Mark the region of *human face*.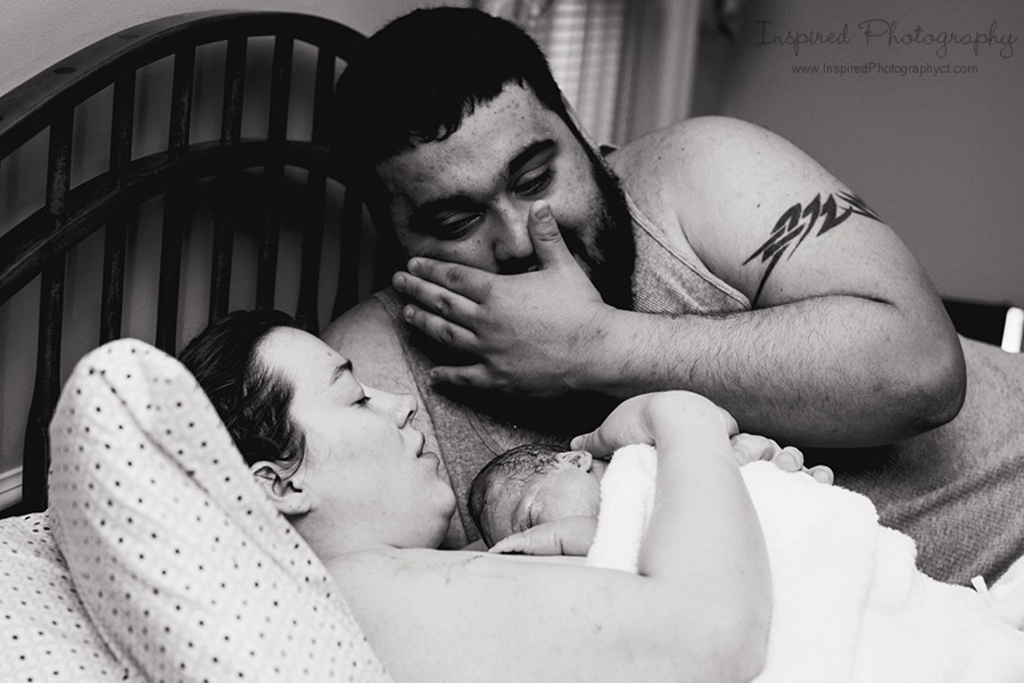
Region: BBox(288, 321, 457, 548).
